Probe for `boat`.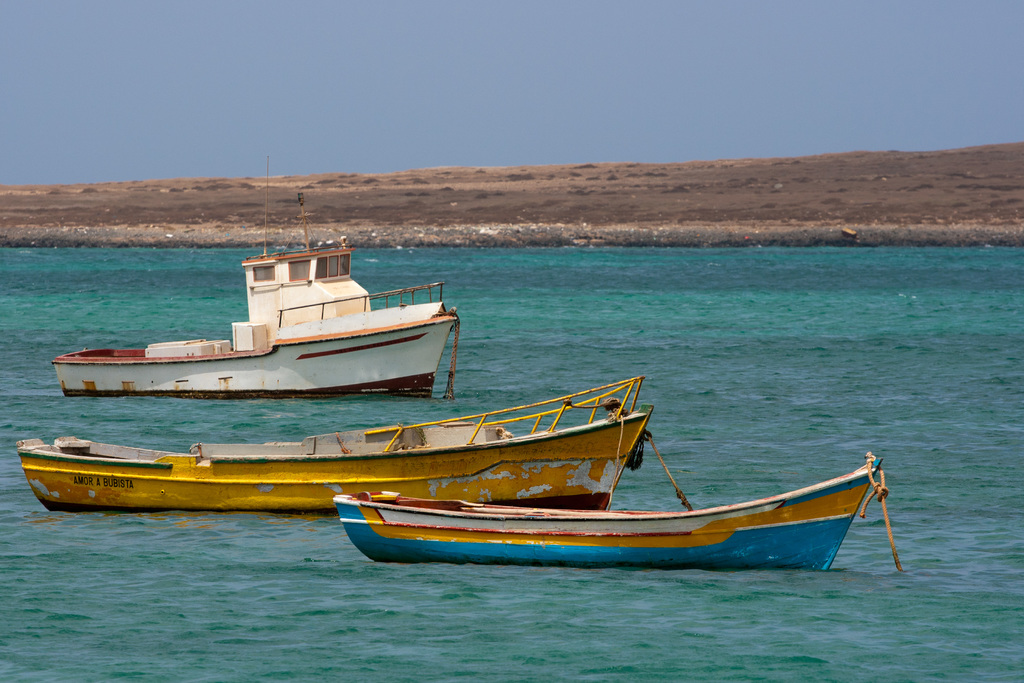
Probe result: Rect(7, 373, 693, 516).
